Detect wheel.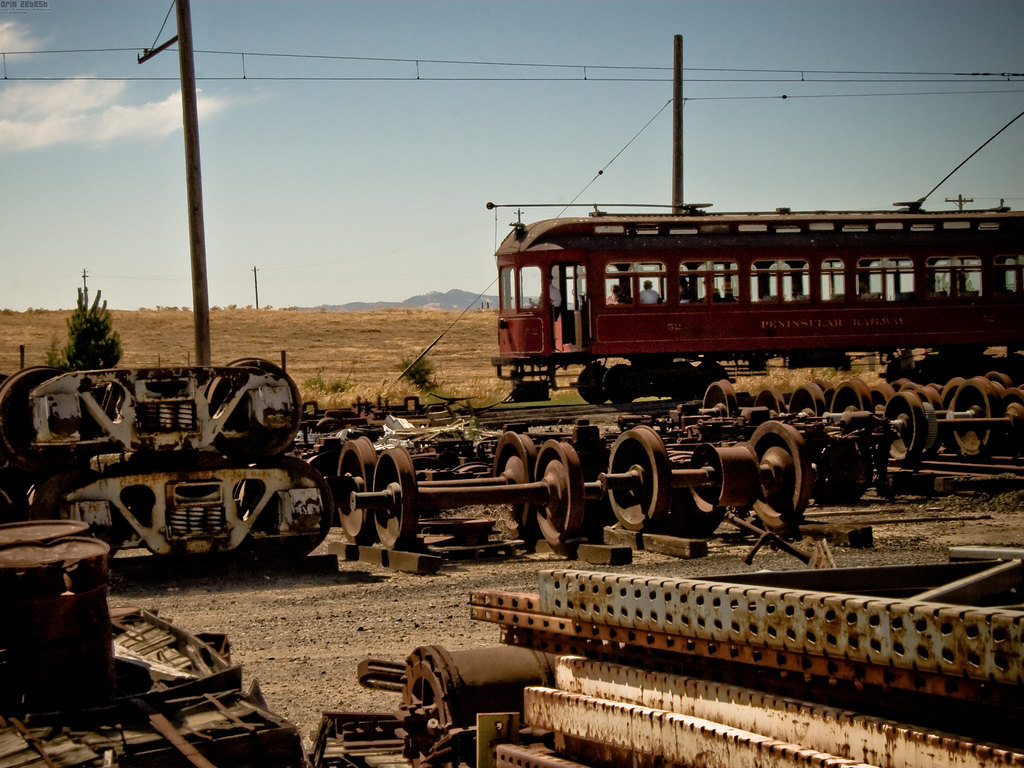
Detected at <bbox>492, 430, 536, 537</bbox>.
